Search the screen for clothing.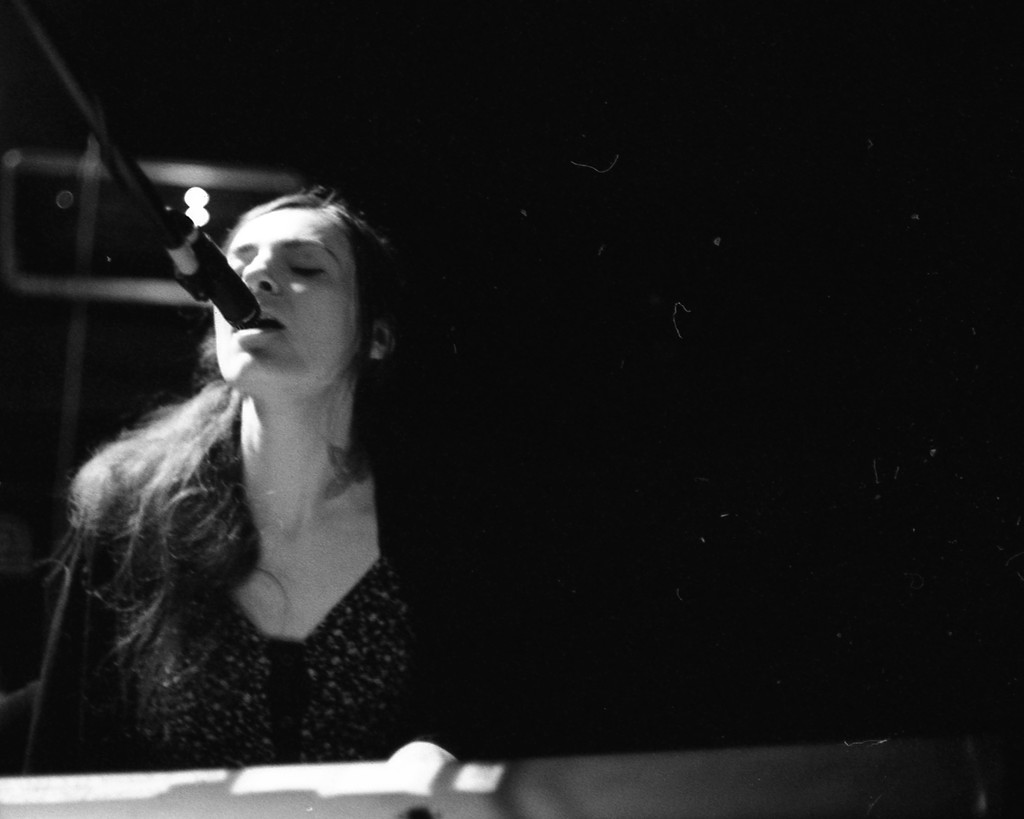
Found at 45 312 431 783.
